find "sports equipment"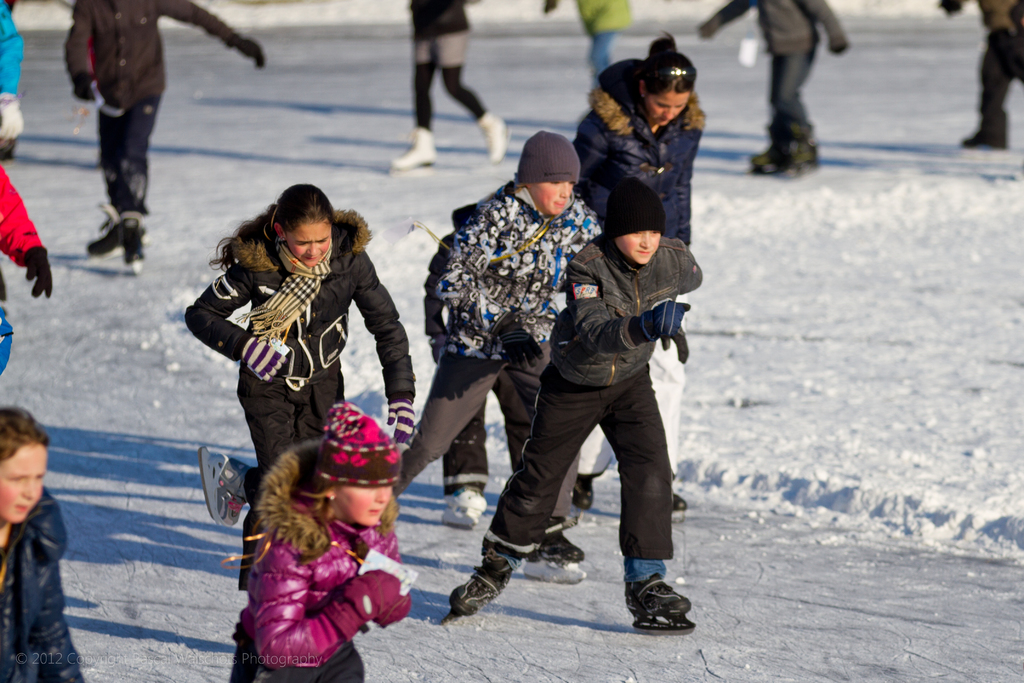
bbox=(387, 122, 436, 179)
